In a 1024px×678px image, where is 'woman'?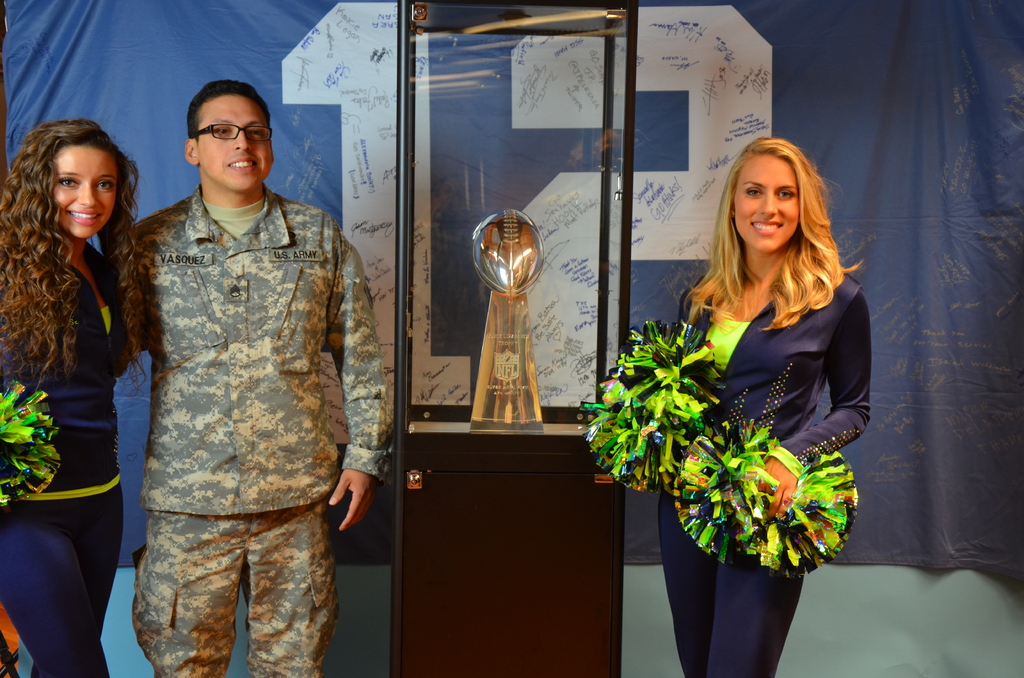
bbox=(0, 118, 142, 677).
